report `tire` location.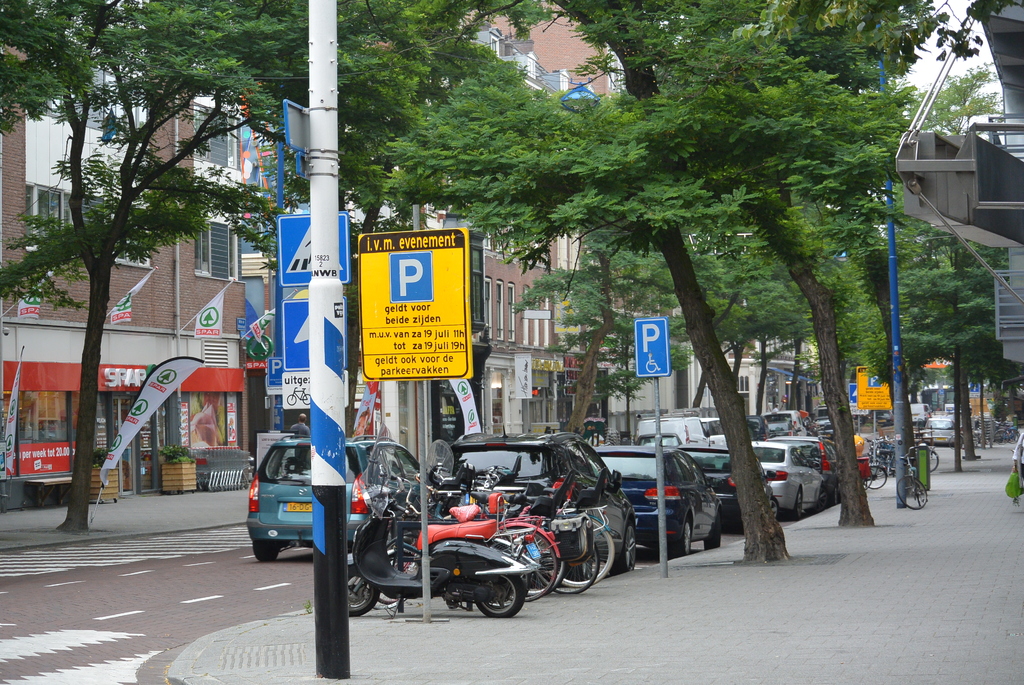
Report: rect(767, 493, 780, 524).
